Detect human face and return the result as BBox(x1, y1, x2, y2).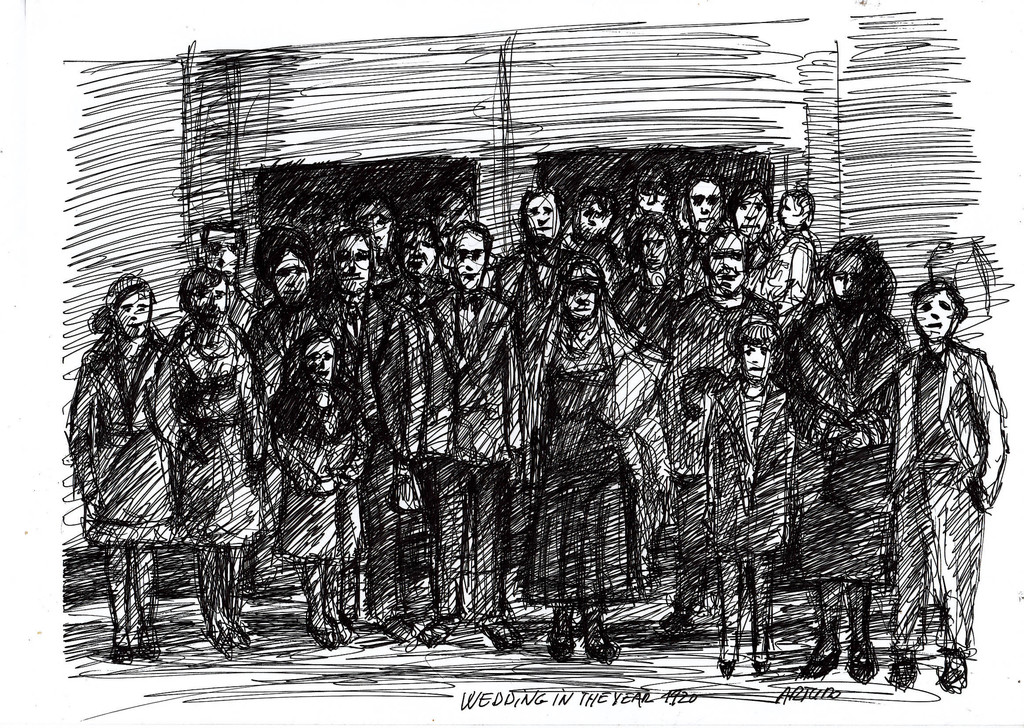
BBox(834, 258, 870, 301).
